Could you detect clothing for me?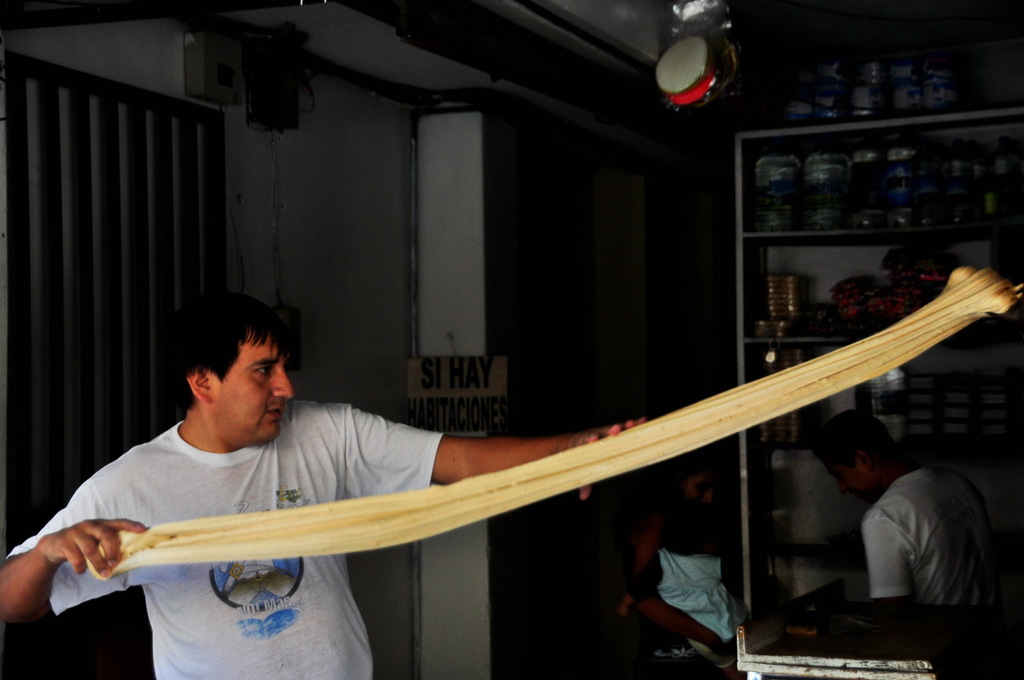
Detection result: [652, 503, 754, 634].
